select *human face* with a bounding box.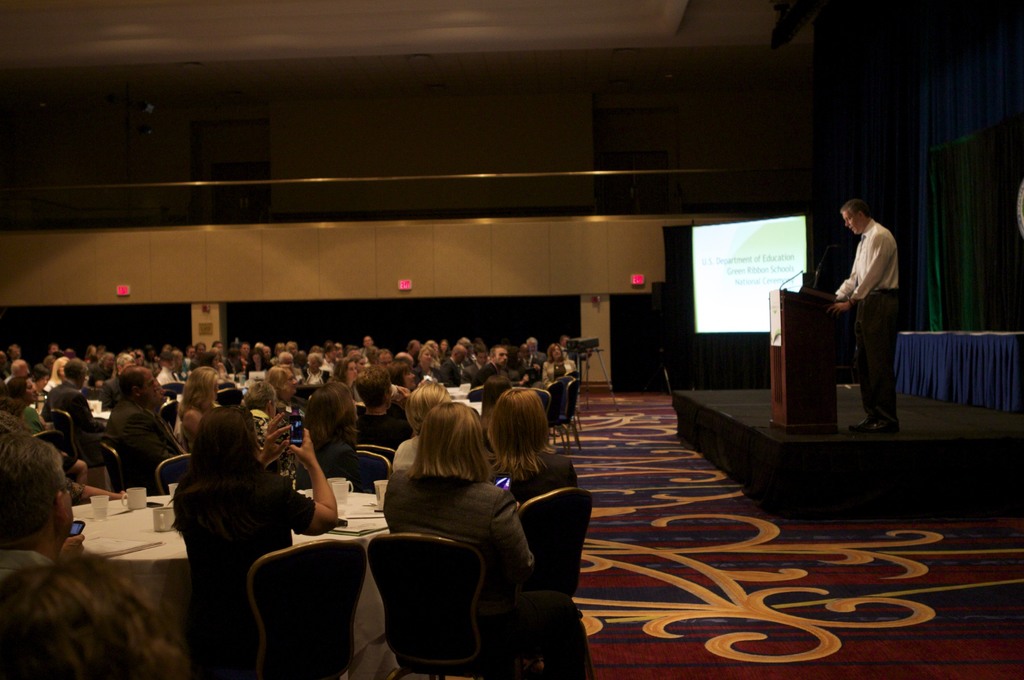
[x1=346, y1=361, x2=358, y2=381].
